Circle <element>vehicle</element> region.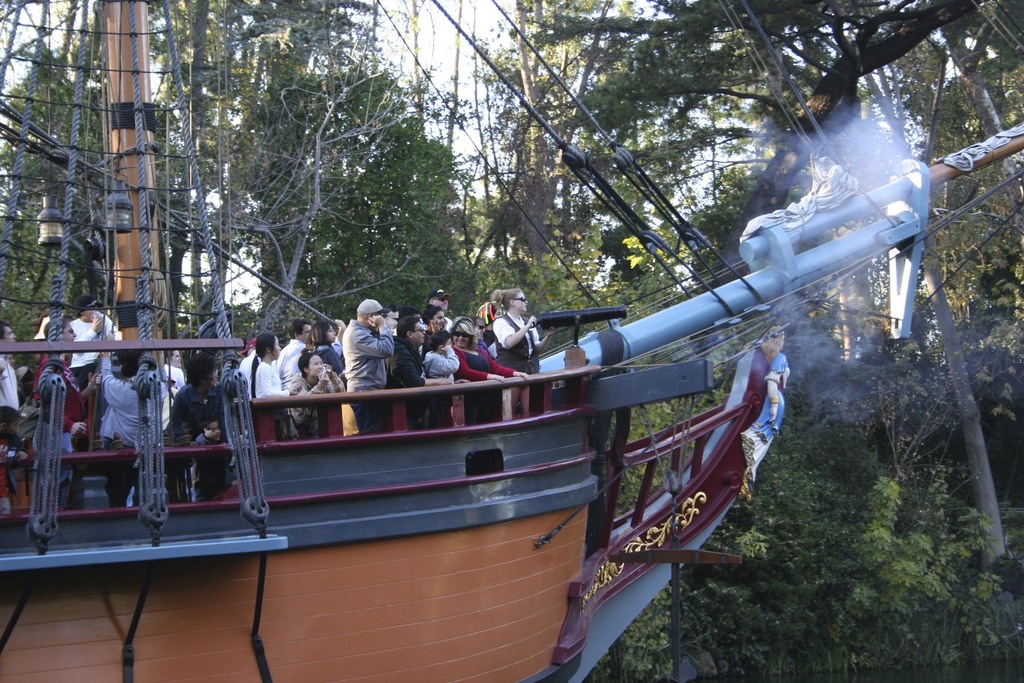
Region: x1=0 y1=0 x2=1023 y2=682.
